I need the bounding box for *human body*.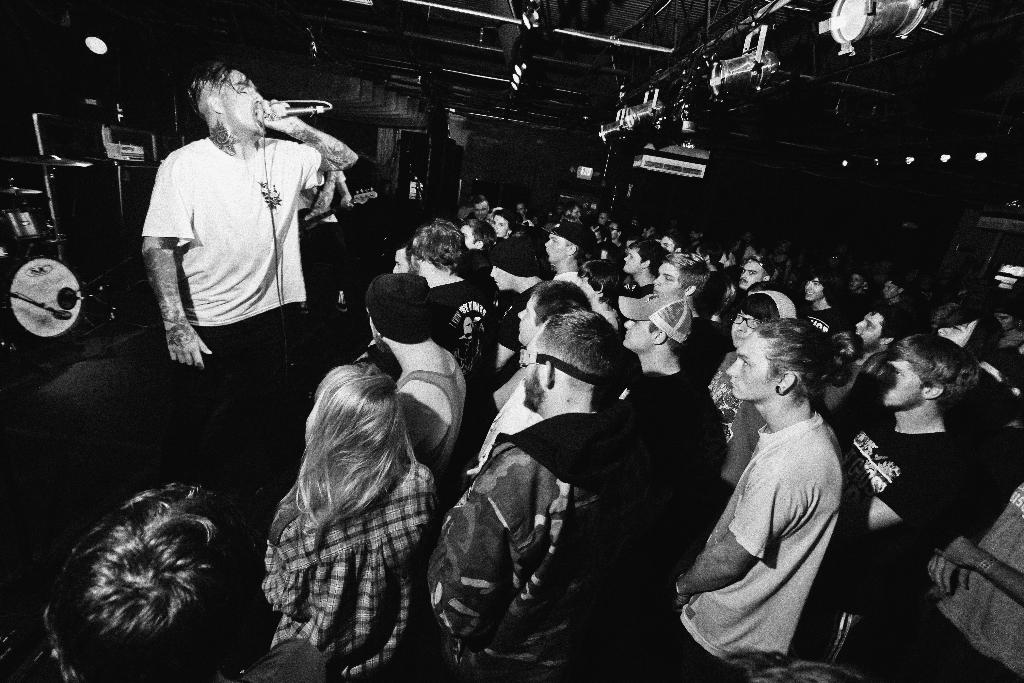
Here it is: select_region(543, 211, 605, 320).
